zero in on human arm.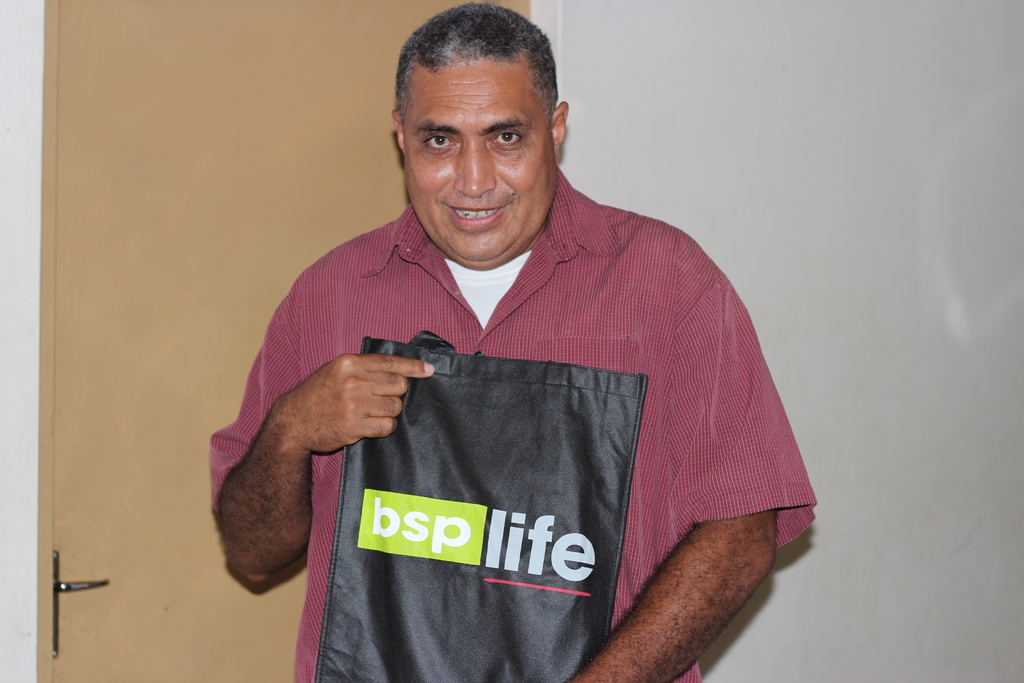
Zeroed in: rect(190, 299, 437, 625).
